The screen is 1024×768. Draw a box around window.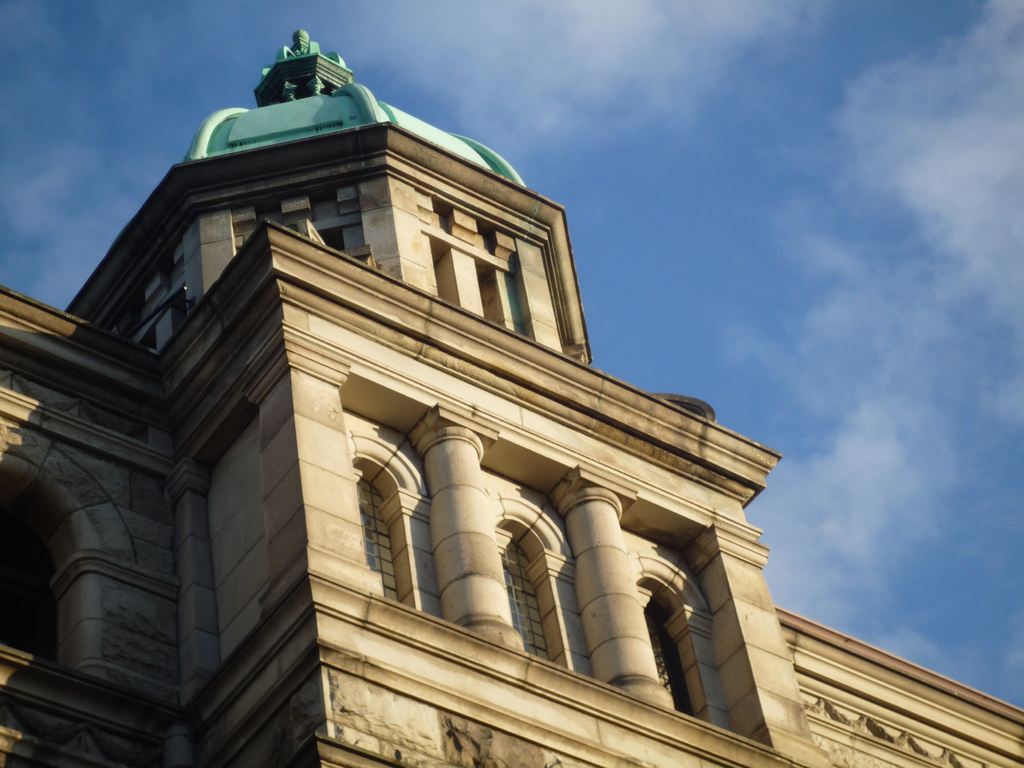
358:476:399:600.
